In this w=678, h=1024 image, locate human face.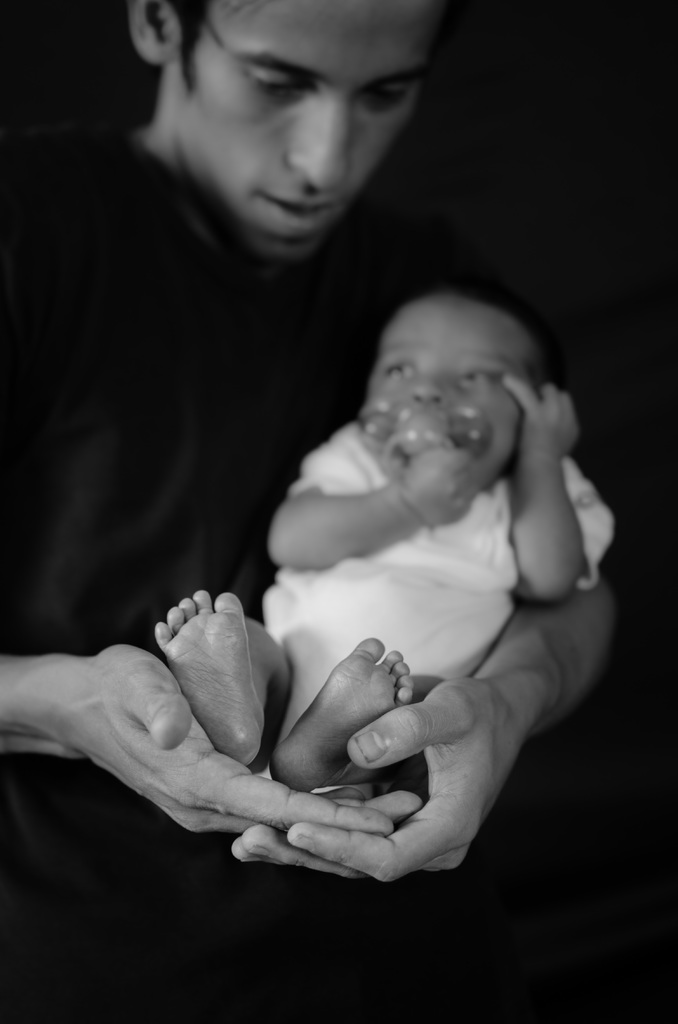
Bounding box: pyautogui.locateOnScreen(181, 0, 440, 257).
